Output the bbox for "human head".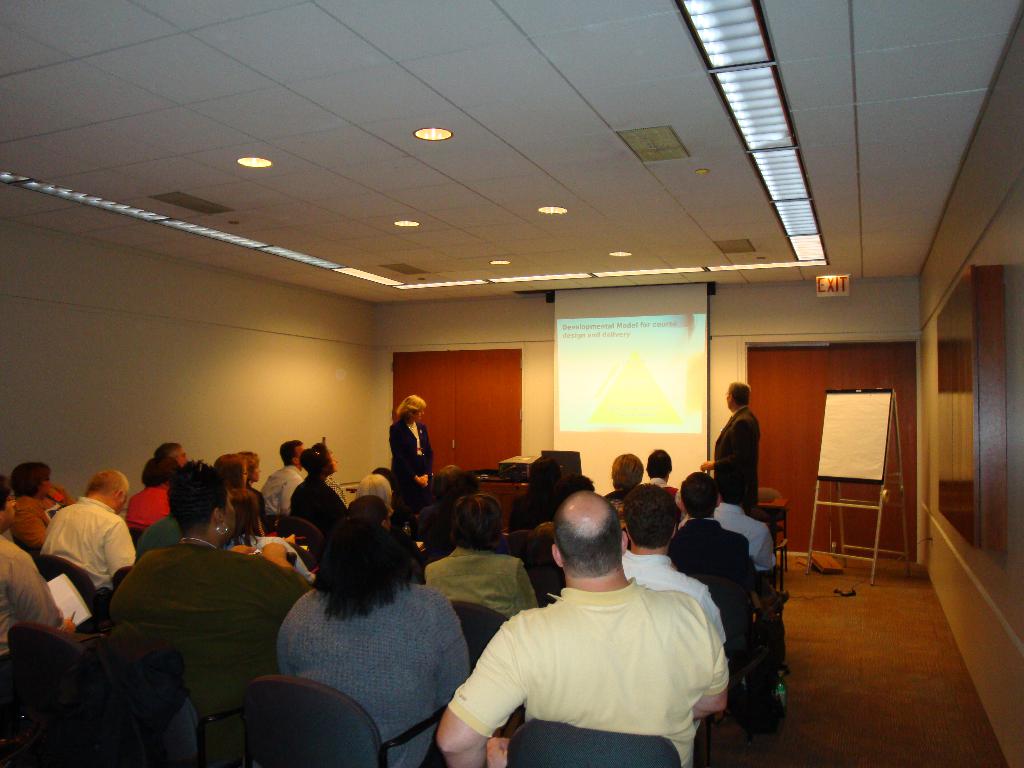
crop(552, 491, 628, 577).
